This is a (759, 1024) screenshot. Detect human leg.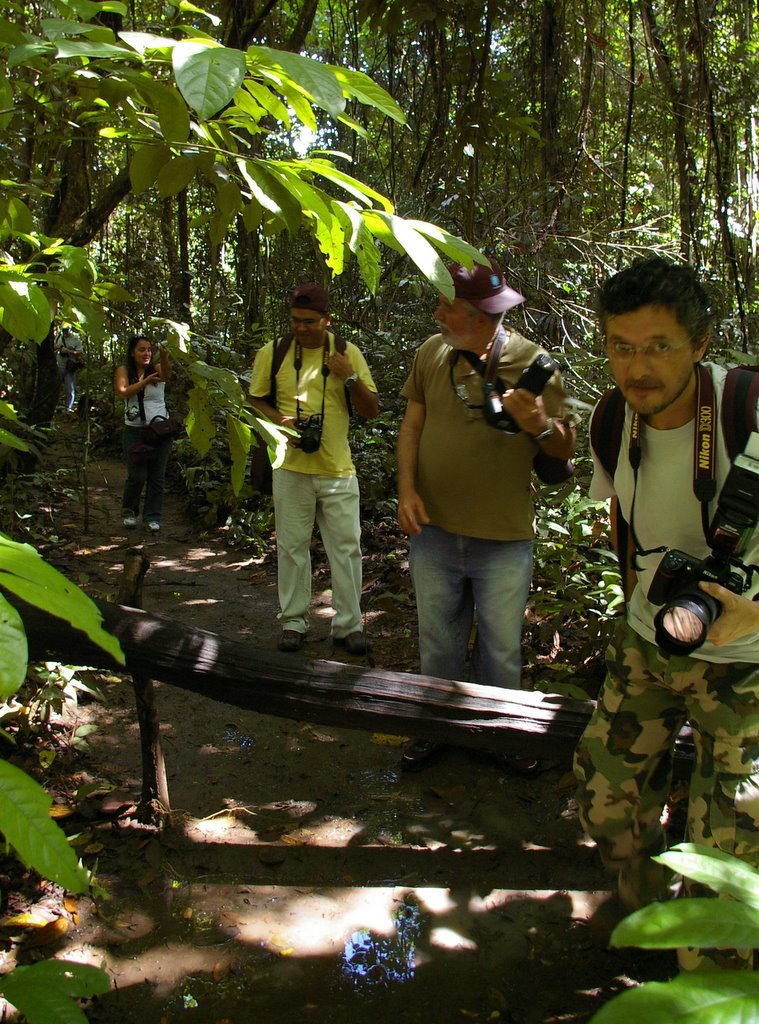
275, 468, 312, 647.
